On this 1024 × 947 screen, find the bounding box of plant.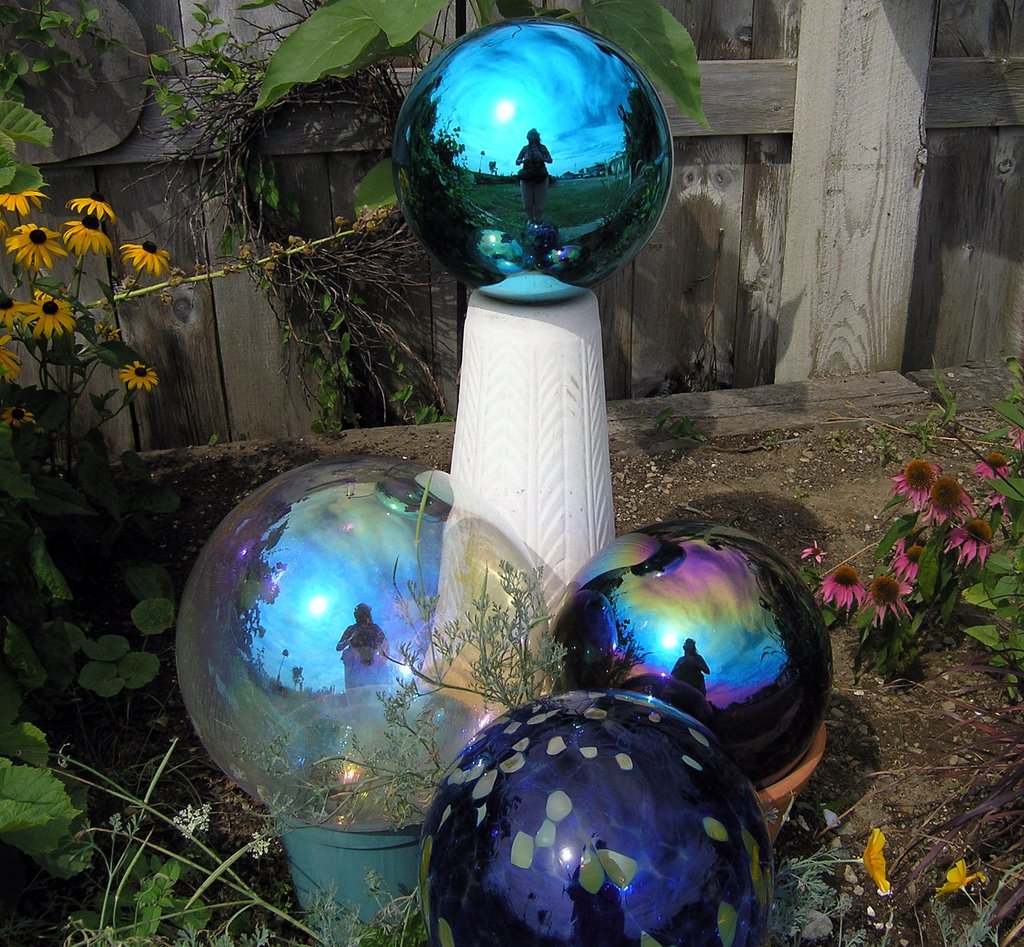
Bounding box: bbox=[957, 534, 1020, 669].
